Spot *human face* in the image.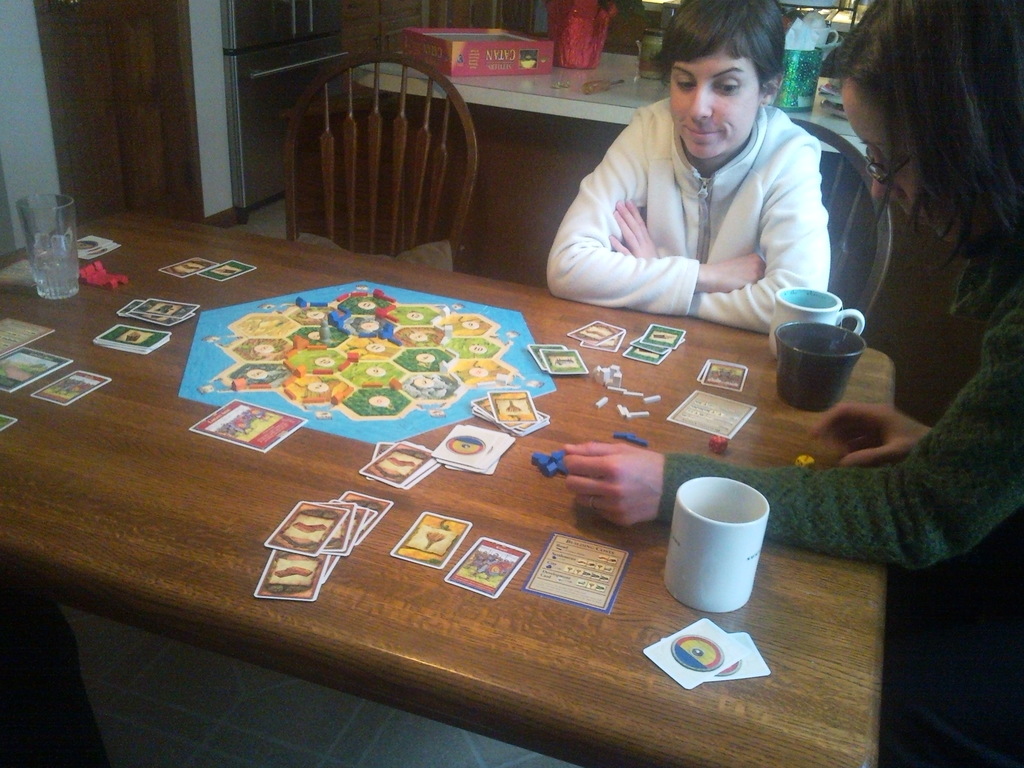
*human face* found at detection(670, 49, 764, 161).
